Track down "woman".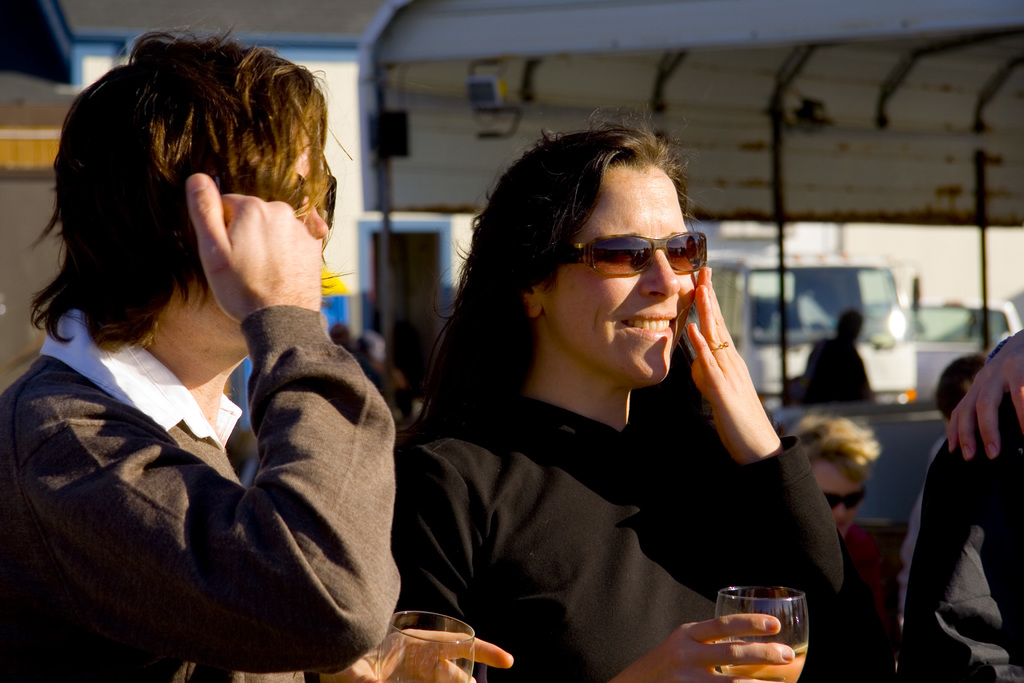
Tracked to (365, 110, 831, 682).
